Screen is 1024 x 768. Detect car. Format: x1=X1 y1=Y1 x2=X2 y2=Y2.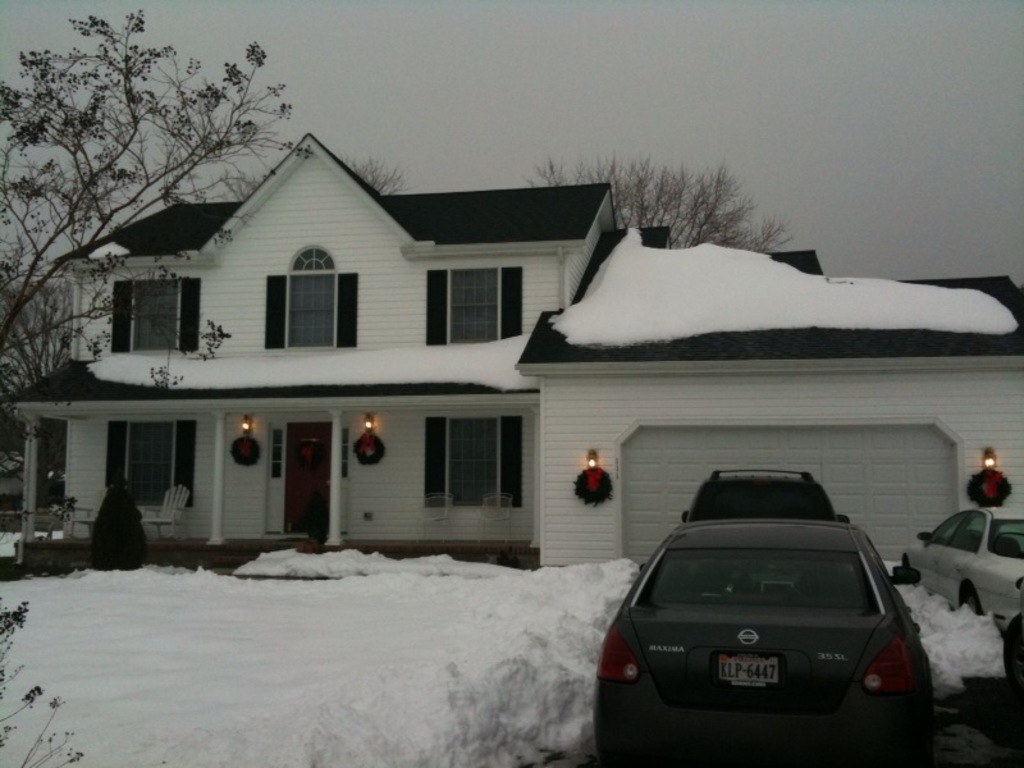
x1=902 y1=500 x2=1023 y2=628.
